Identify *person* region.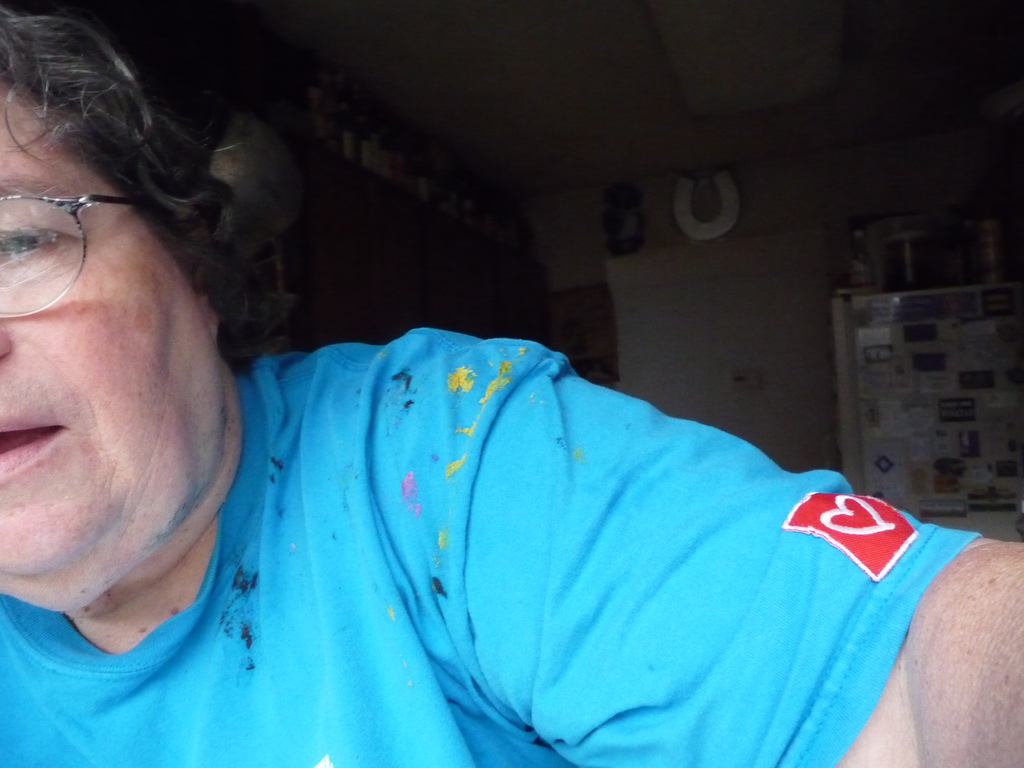
Region: <region>0, 0, 1023, 767</region>.
